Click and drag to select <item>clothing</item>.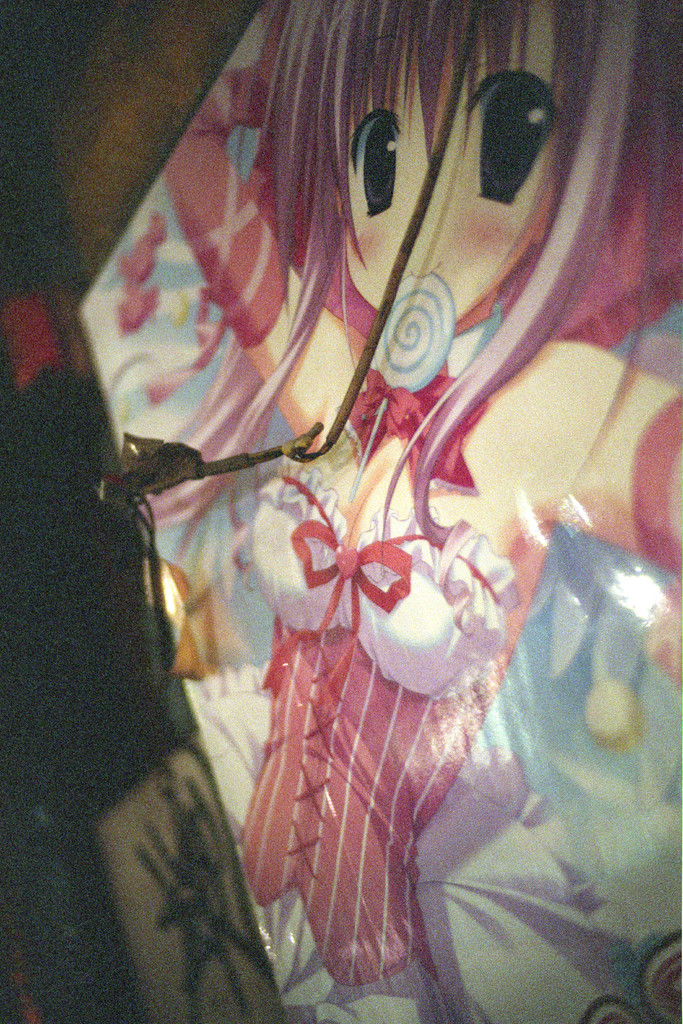
Selection: bbox(221, 318, 543, 969).
